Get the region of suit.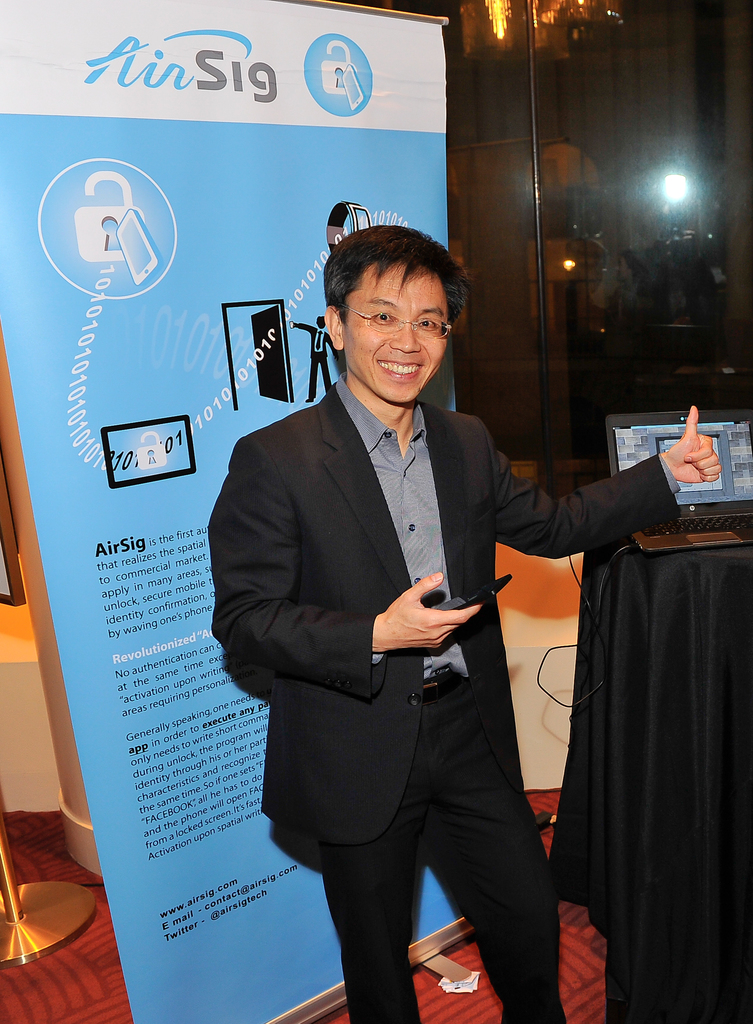
region(216, 273, 610, 997).
